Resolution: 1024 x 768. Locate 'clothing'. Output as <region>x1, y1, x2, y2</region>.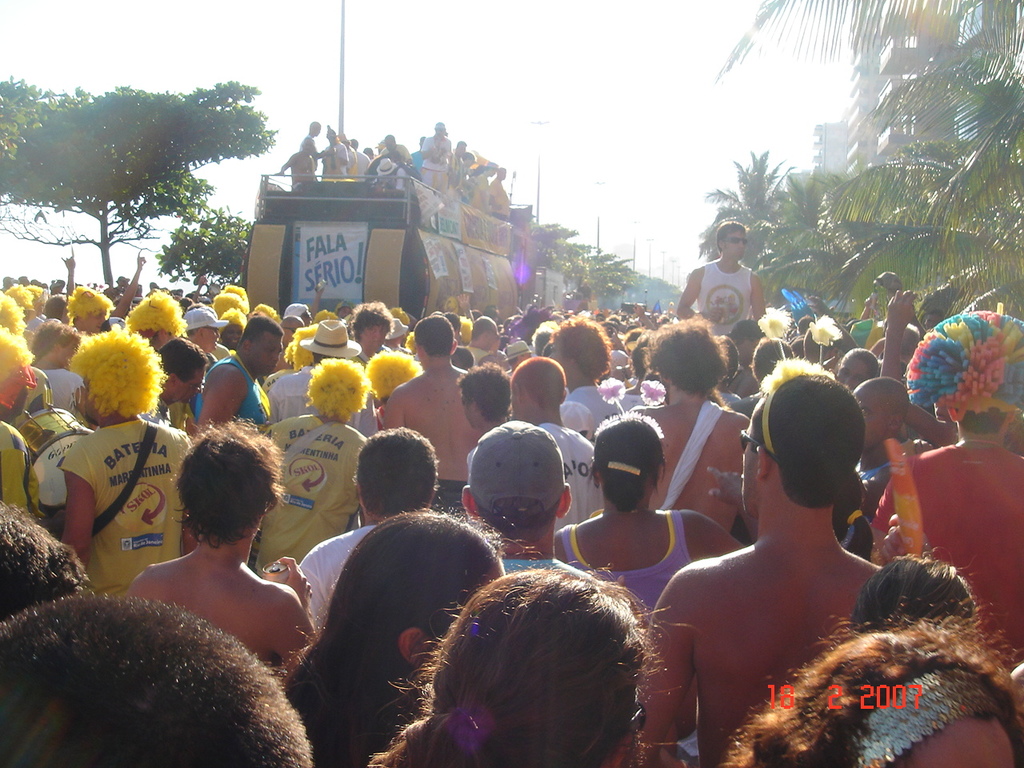
<region>694, 259, 756, 330</region>.
